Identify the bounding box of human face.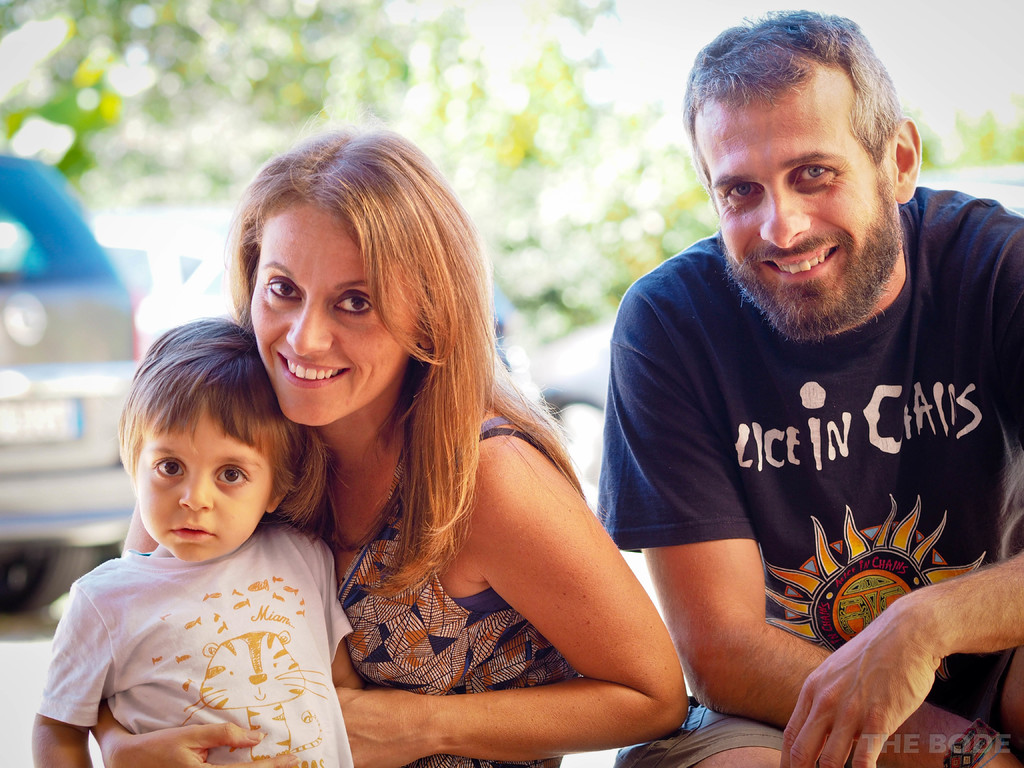
[left=247, top=203, right=408, bottom=428].
